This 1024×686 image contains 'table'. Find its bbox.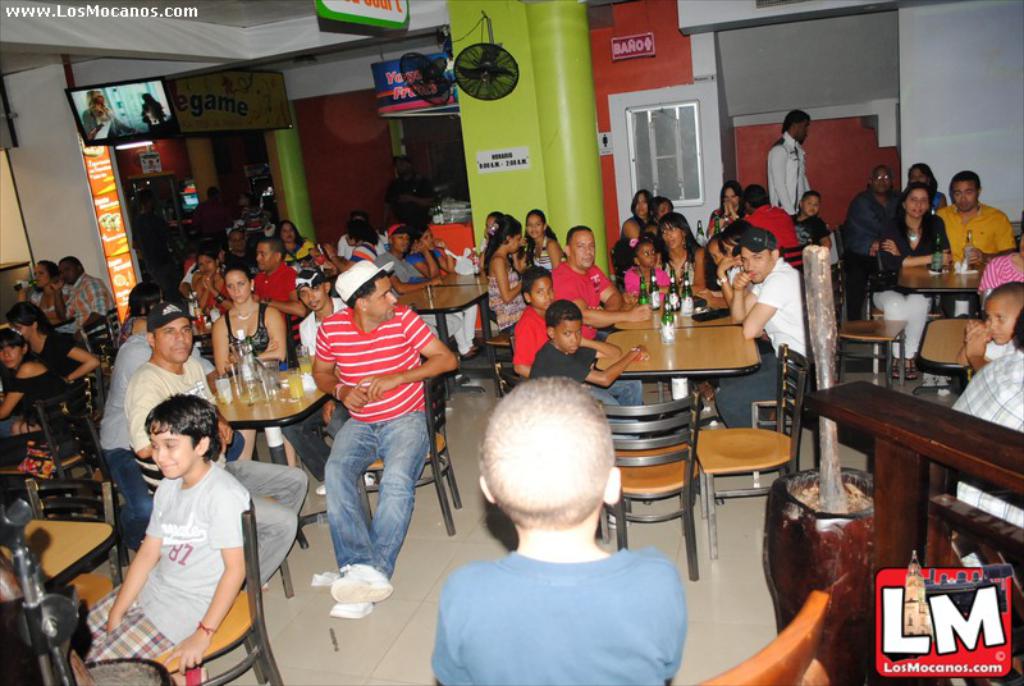
{"x1": 187, "y1": 315, "x2": 221, "y2": 355}.
